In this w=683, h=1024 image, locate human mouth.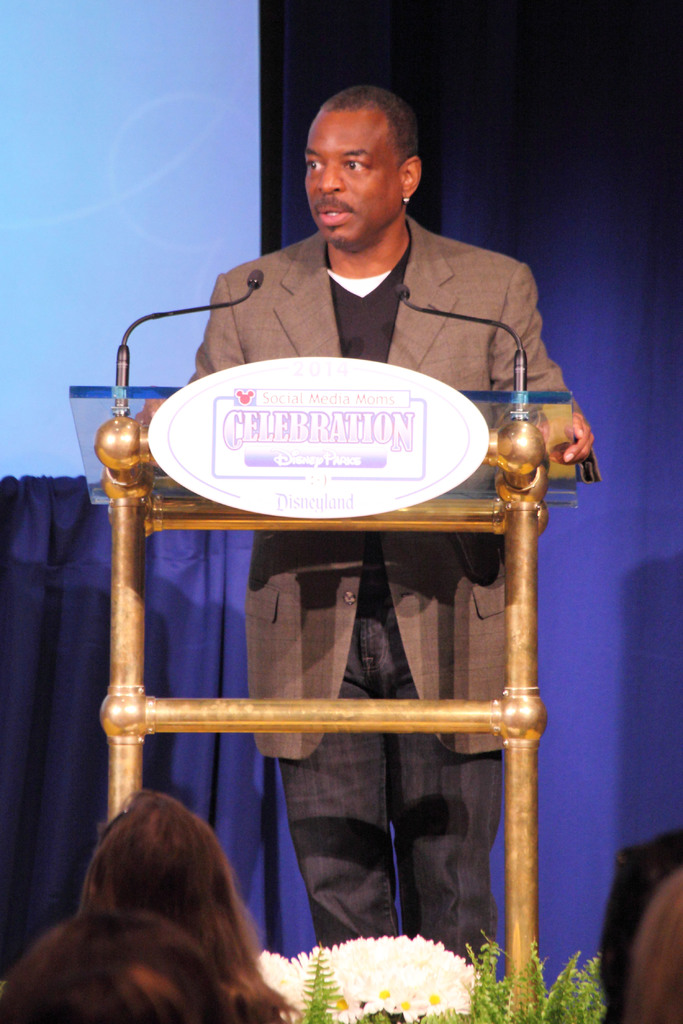
Bounding box: pyautogui.locateOnScreen(315, 205, 348, 226).
